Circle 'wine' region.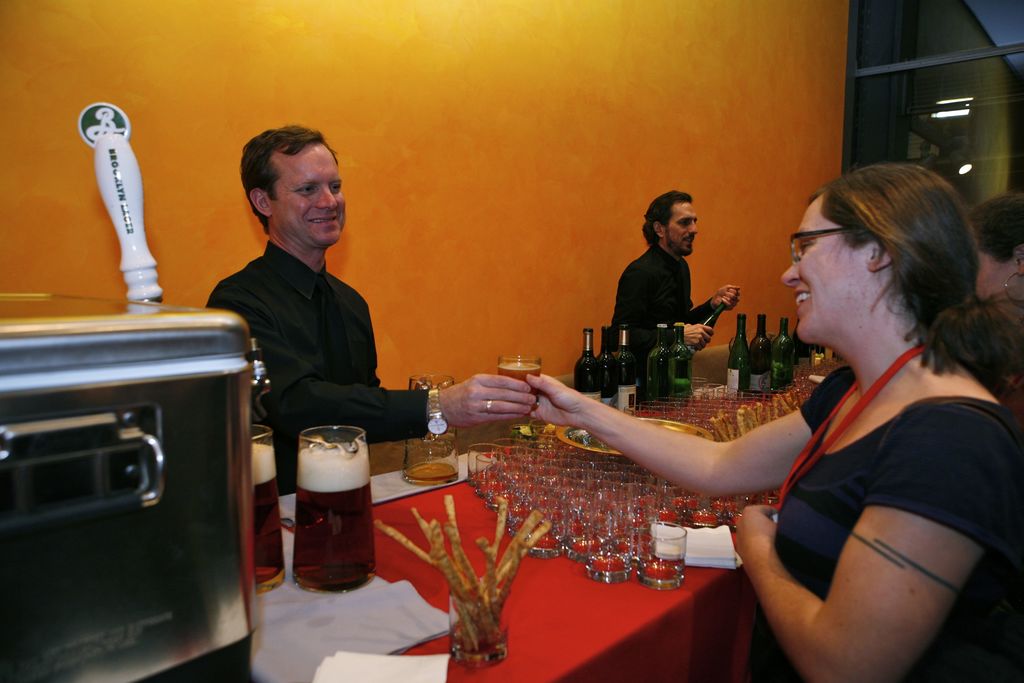
Region: [480, 366, 538, 393].
